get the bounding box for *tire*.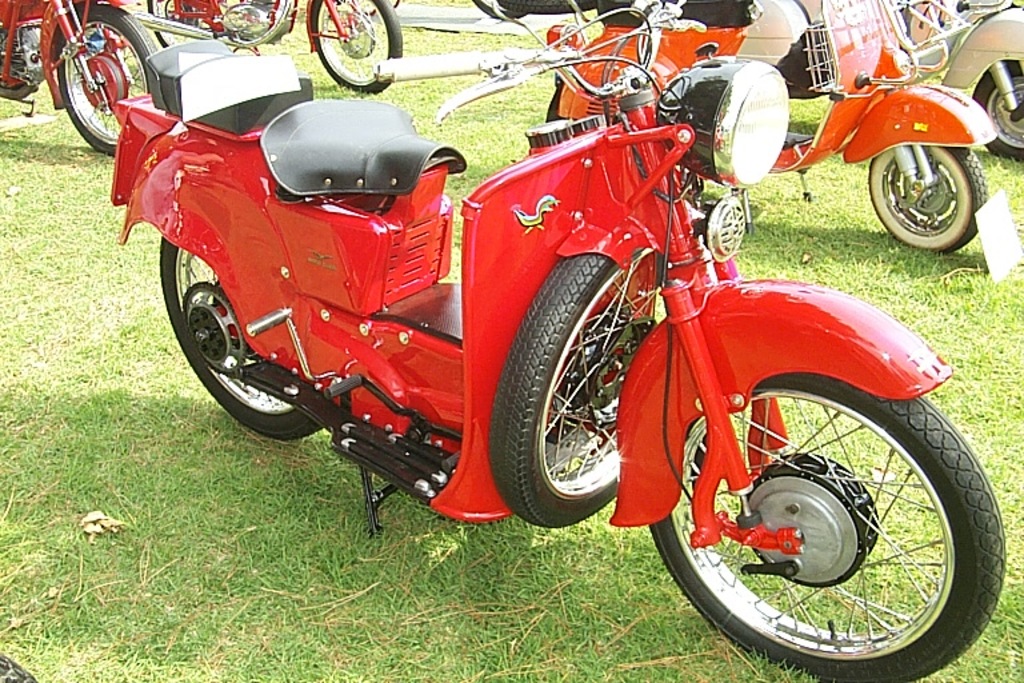
(301, 0, 415, 91).
